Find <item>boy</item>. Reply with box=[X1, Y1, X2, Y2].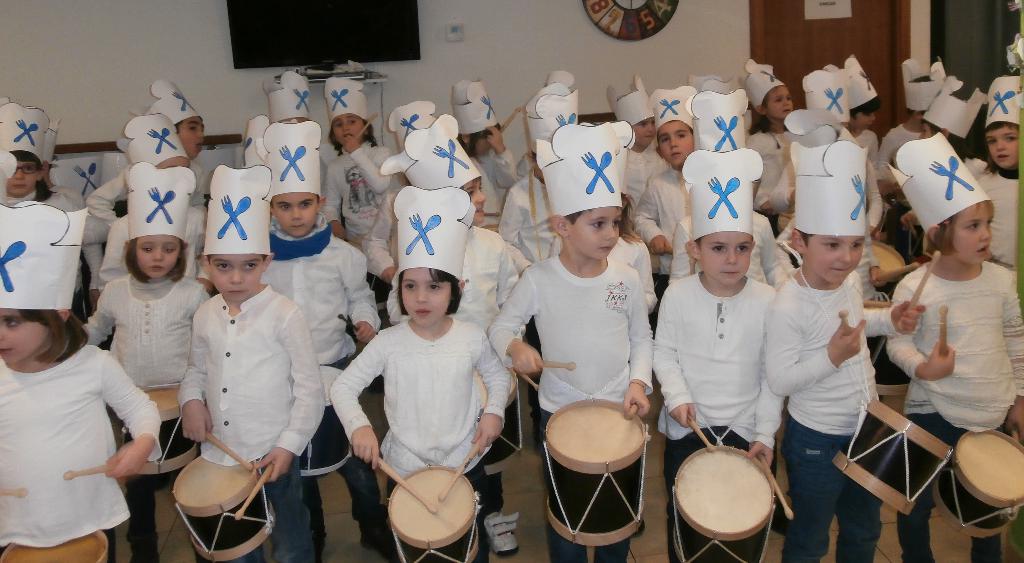
box=[85, 69, 221, 207].
